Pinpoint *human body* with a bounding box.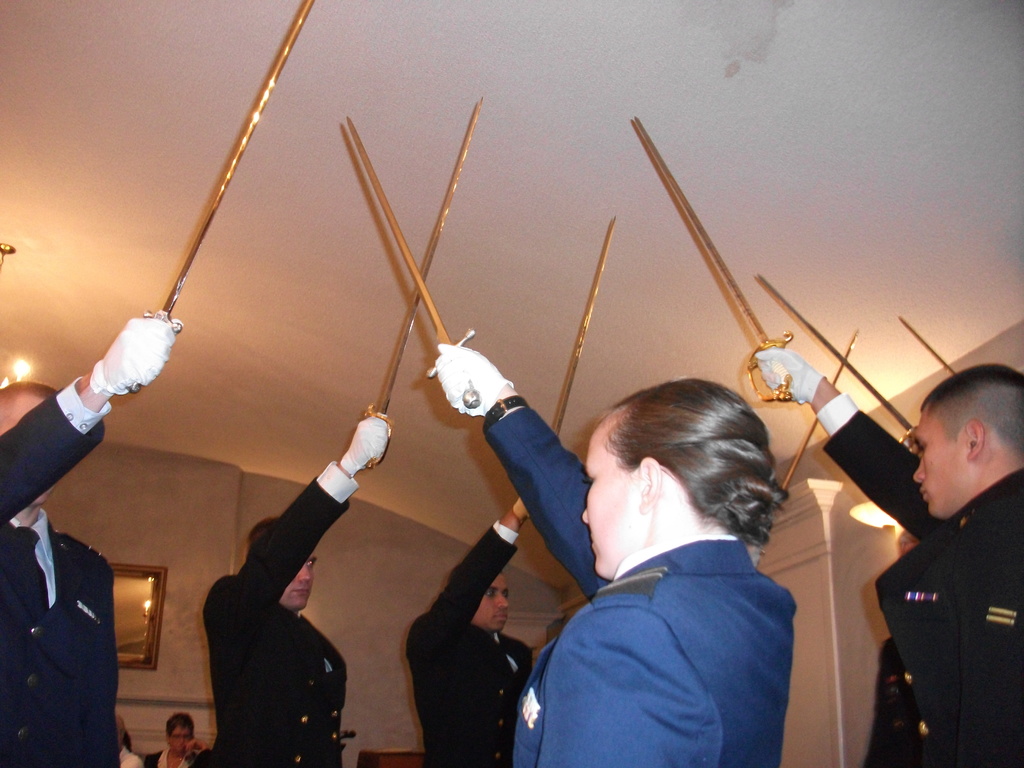
select_region(401, 491, 538, 764).
